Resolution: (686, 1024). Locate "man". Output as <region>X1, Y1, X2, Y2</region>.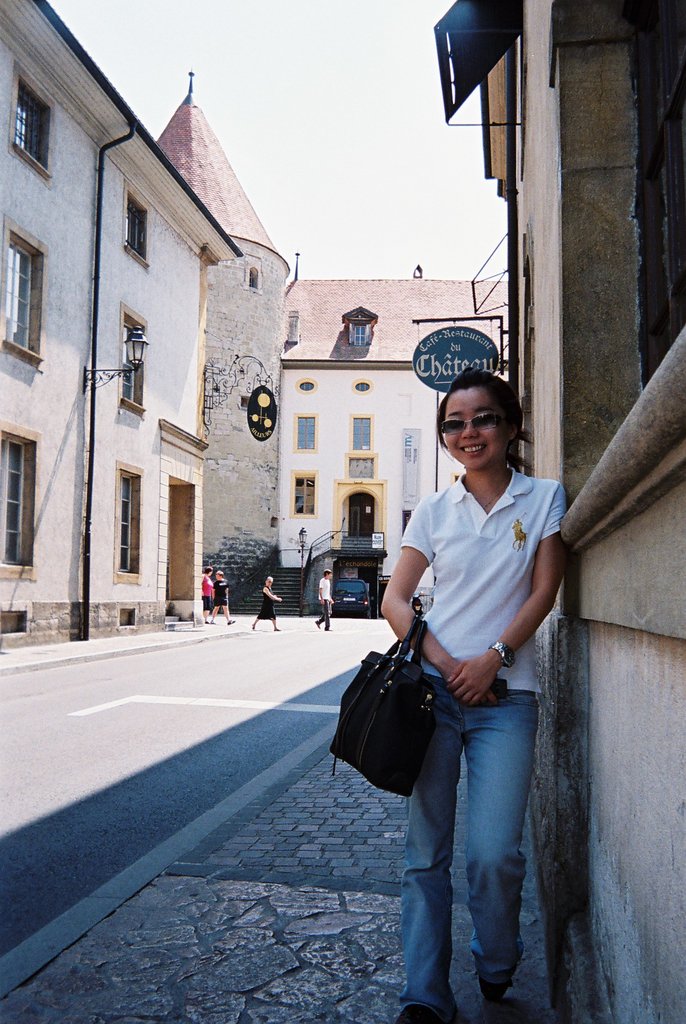
<region>311, 564, 334, 632</region>.
